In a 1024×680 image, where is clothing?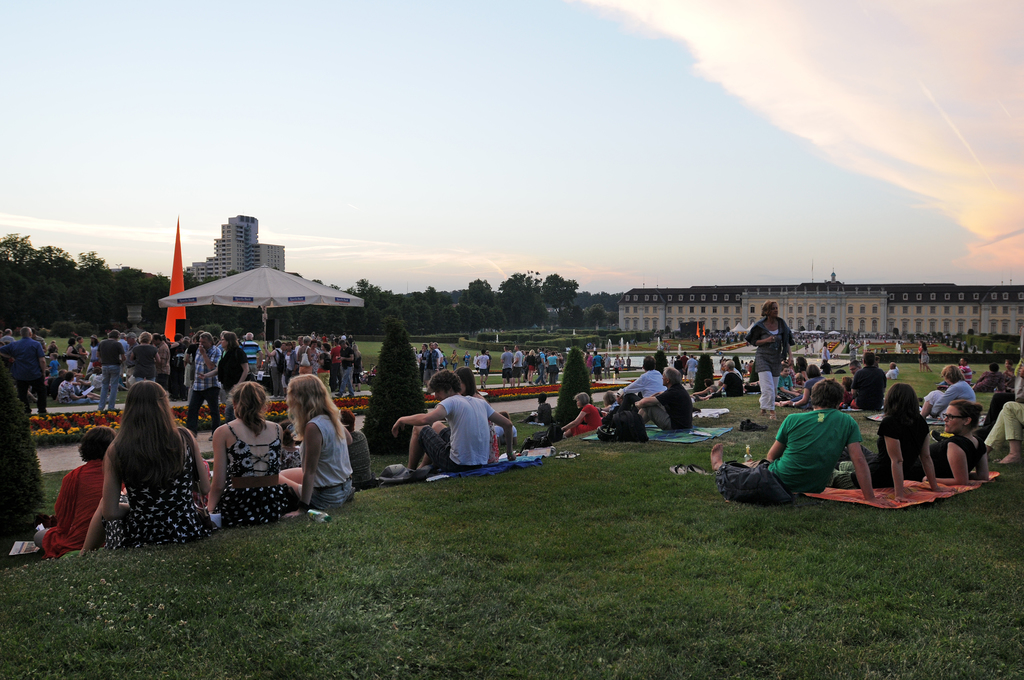
762:410:870:498.
